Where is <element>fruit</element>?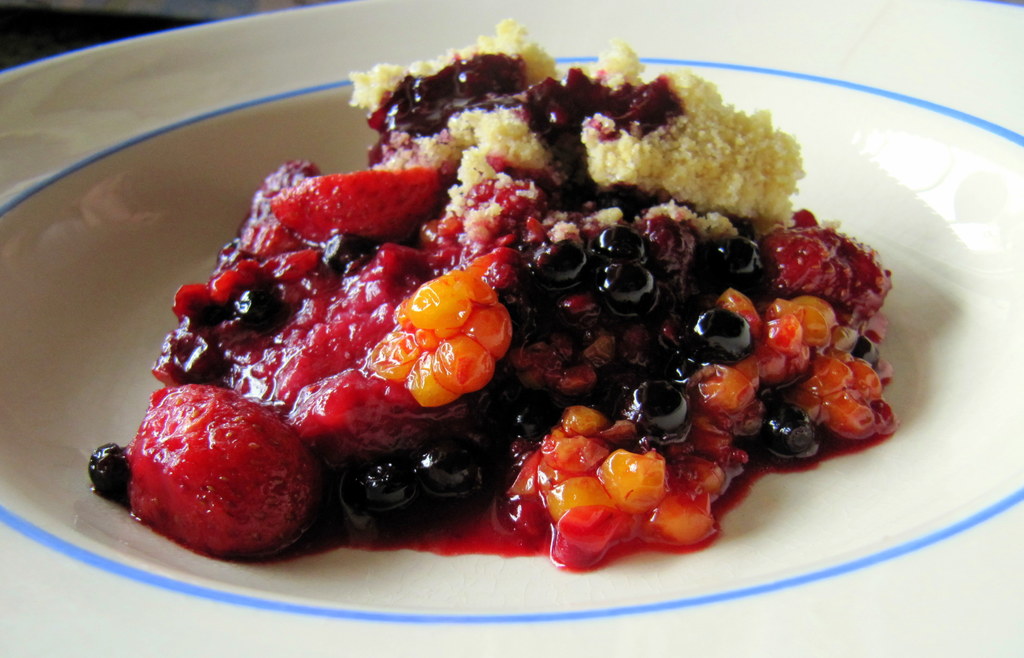
box=[330, 456, 406, 532].
